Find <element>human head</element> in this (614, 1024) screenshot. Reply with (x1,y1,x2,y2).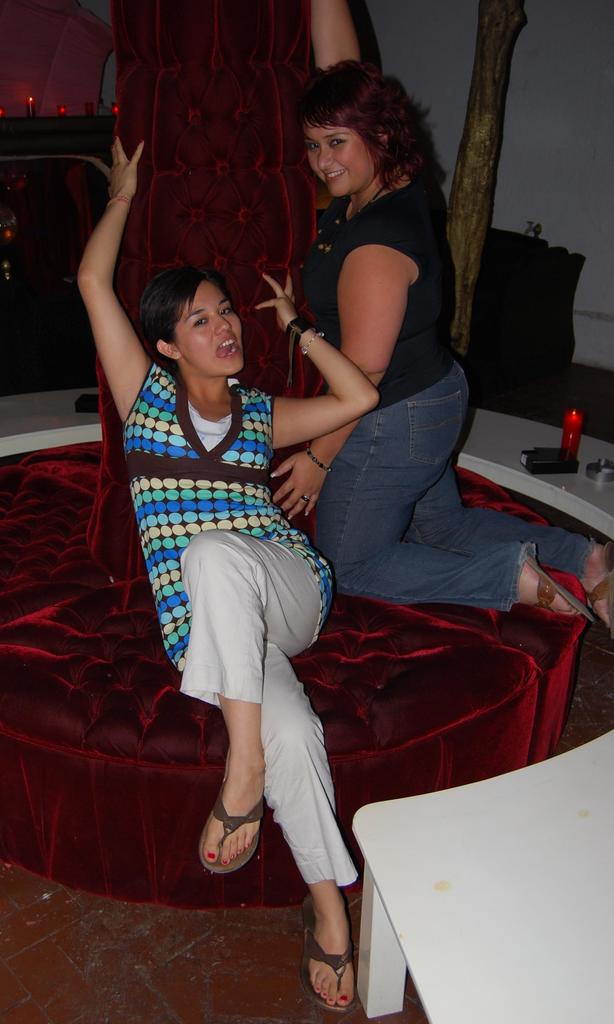
(136,257,250,374).
